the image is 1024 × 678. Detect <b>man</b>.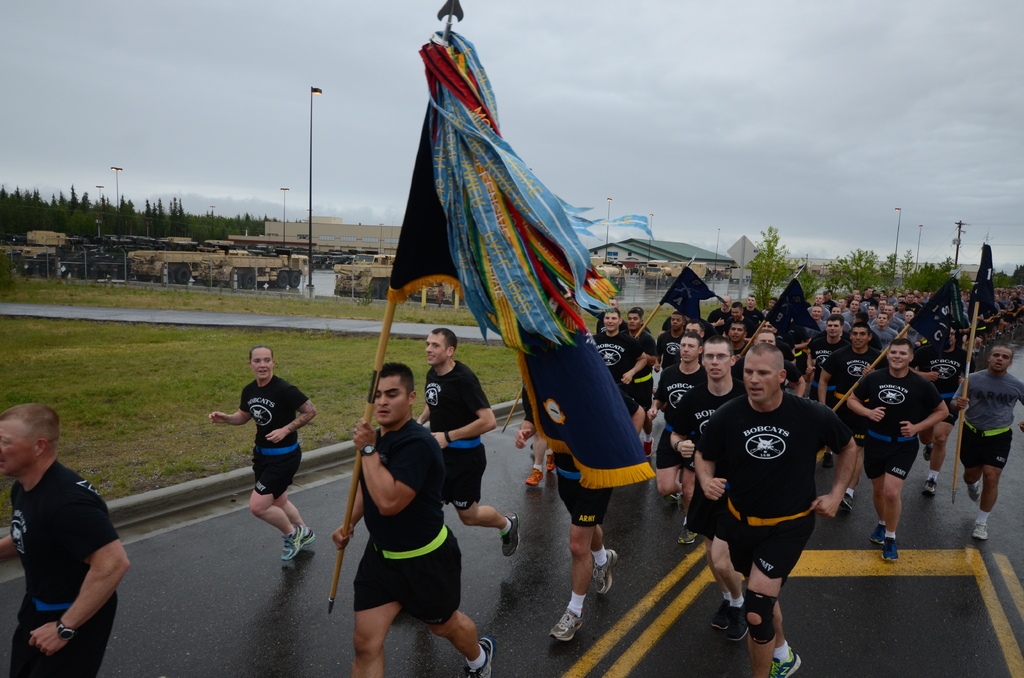
Detection: crop(954, 342, 1023, 542).
